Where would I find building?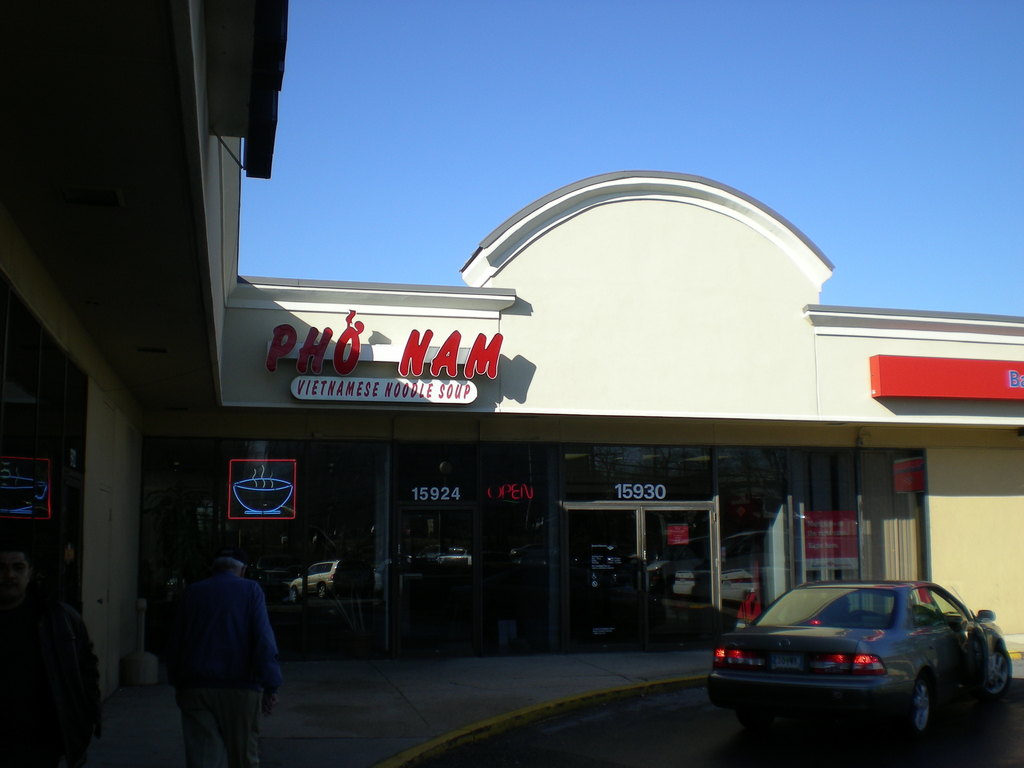
At select_region(0, 0, 1023, 707).
